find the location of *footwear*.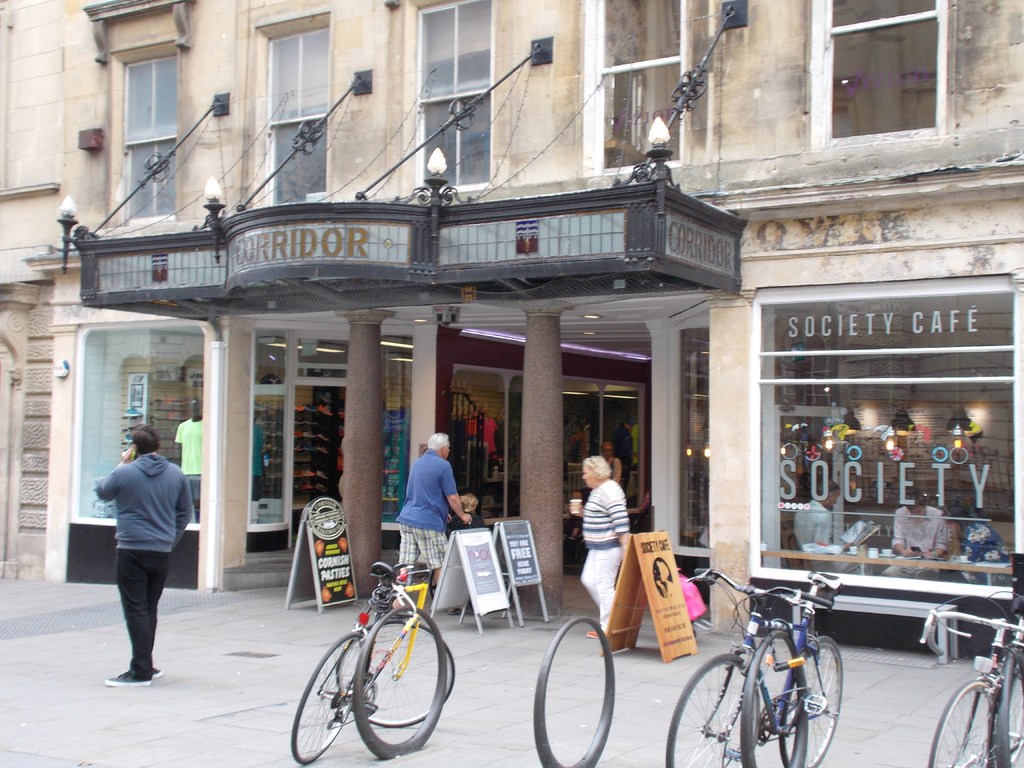
Location: x1=317, y1=467, x2=328, y2=479.
